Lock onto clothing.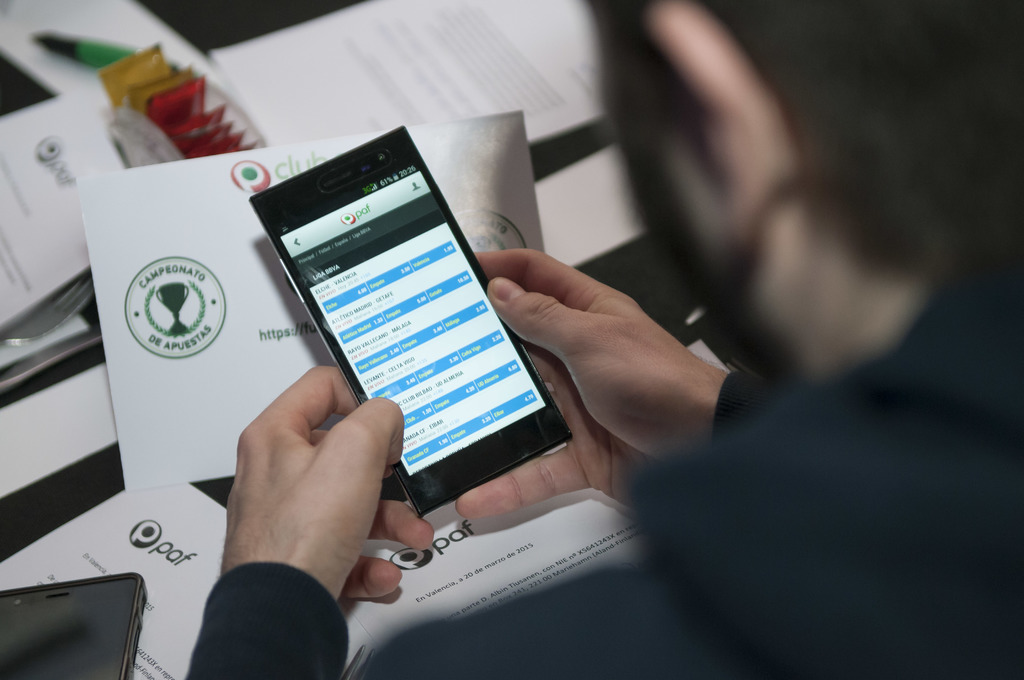
Locked: bbox(179, 254, 1023, 679).
